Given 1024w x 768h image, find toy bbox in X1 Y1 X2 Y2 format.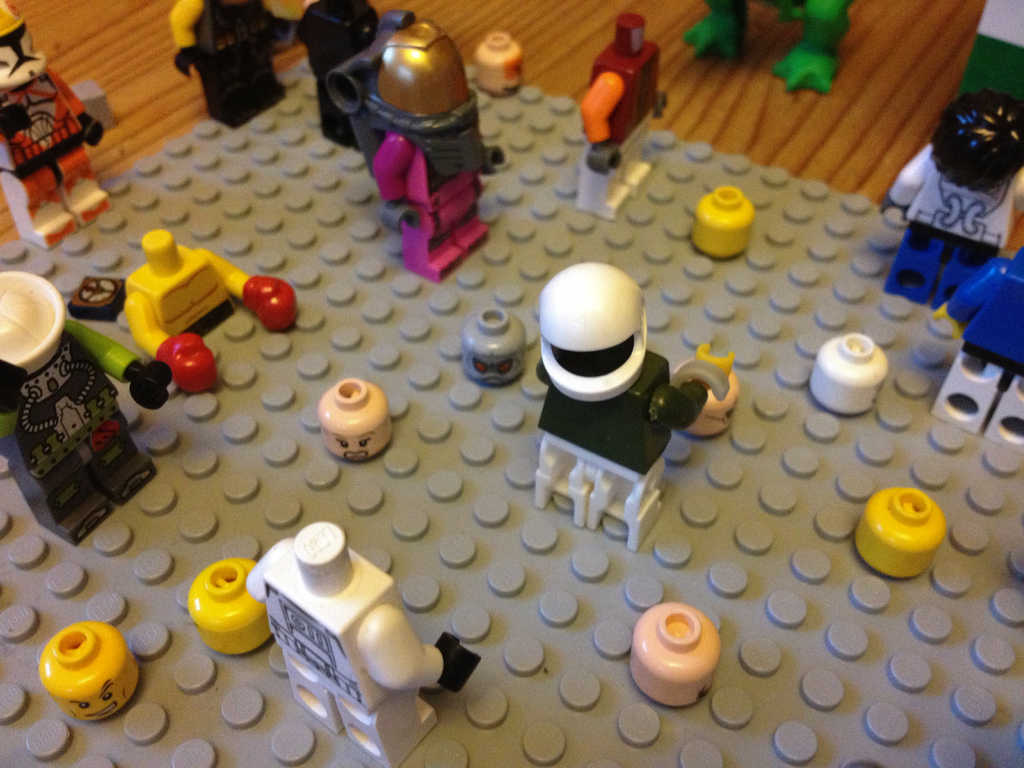
528 264 742 550.
